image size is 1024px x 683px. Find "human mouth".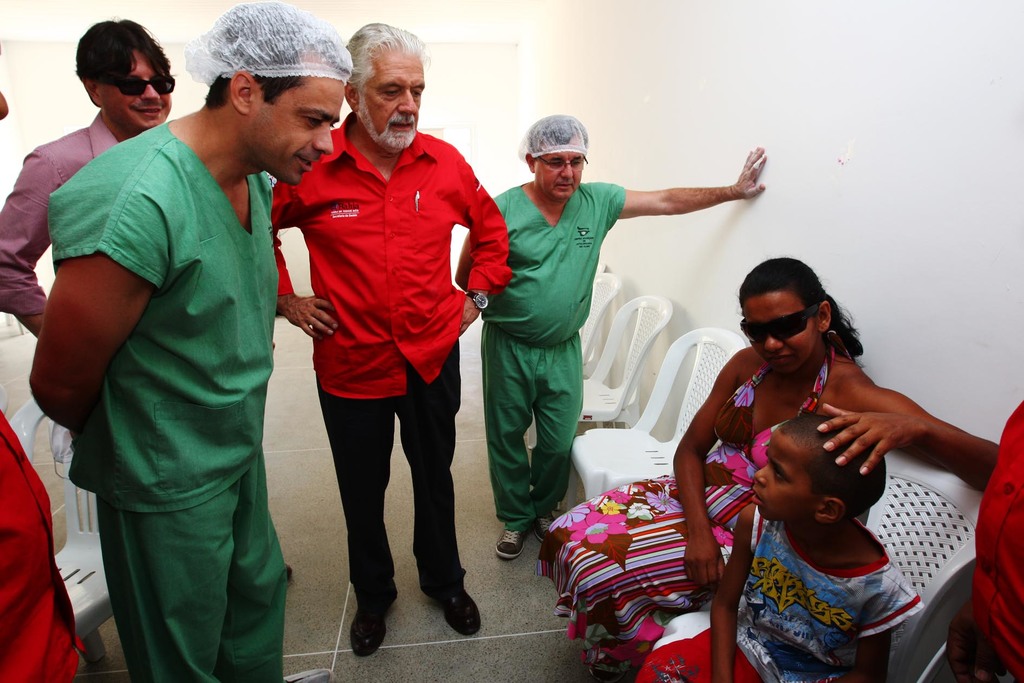
region(556, 179, 570, 187).
